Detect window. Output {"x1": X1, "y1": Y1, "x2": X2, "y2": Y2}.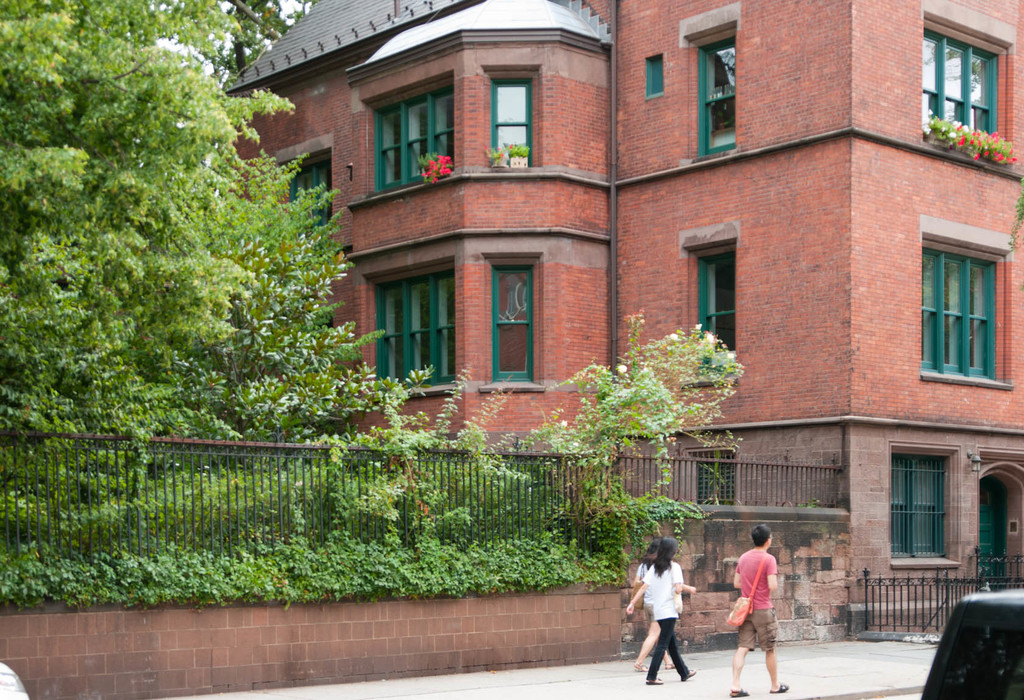
{"x1": 696, "y1": 455, "x2": 737, "y2": 505}.
